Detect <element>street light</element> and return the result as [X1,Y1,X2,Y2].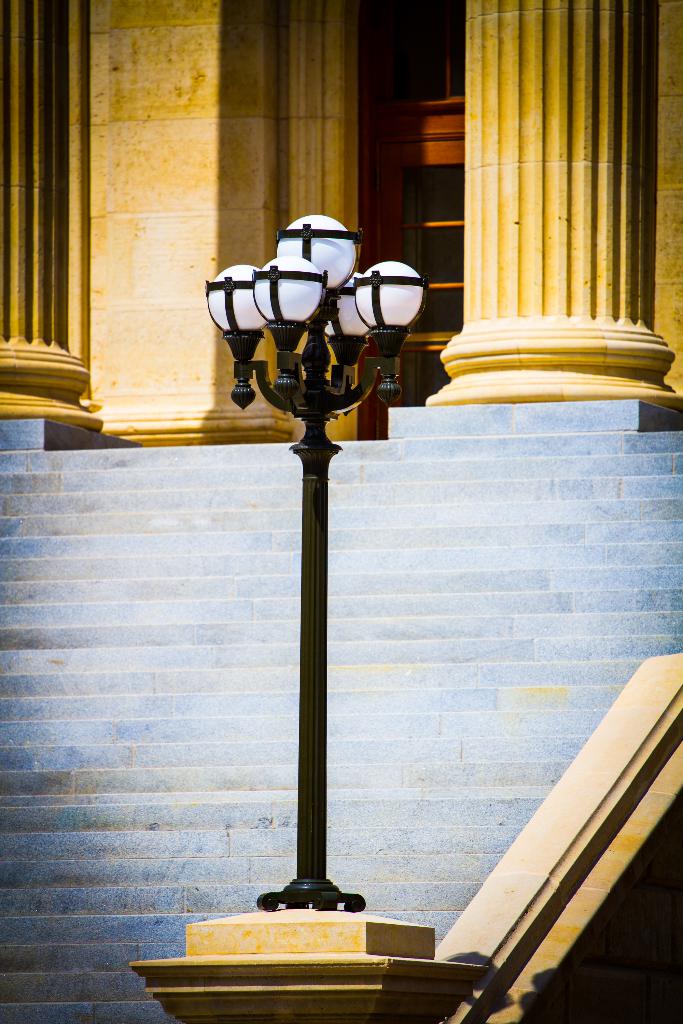
[186,196,444,966].
